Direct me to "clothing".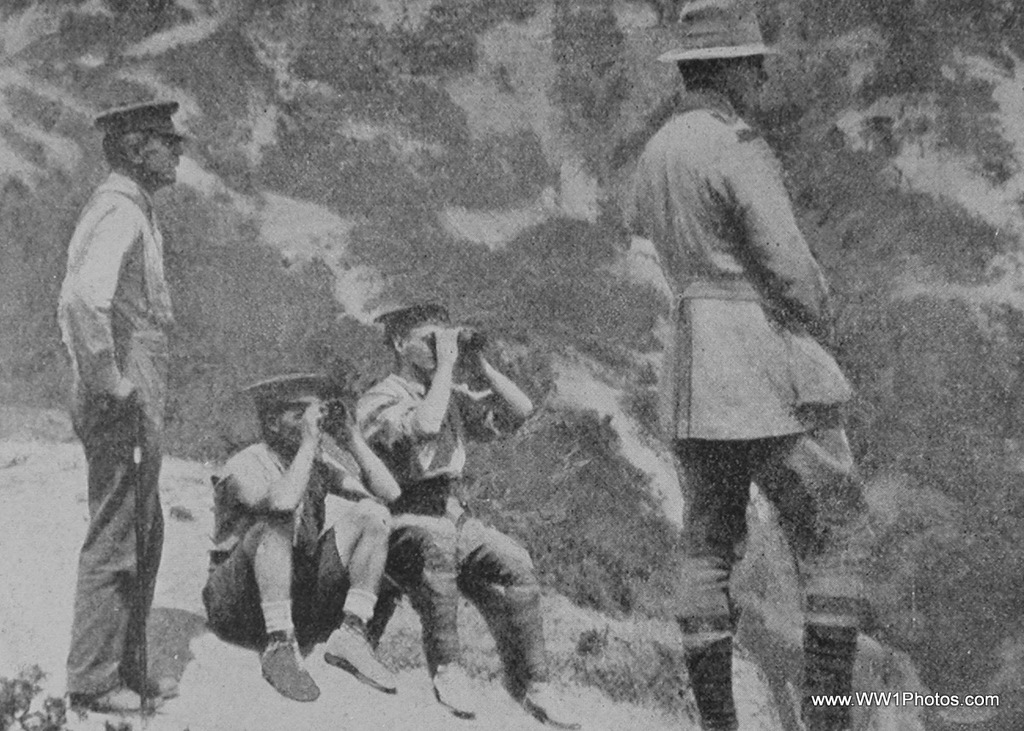
Direction: (left=213, top=432, right=397, bottom=643).
